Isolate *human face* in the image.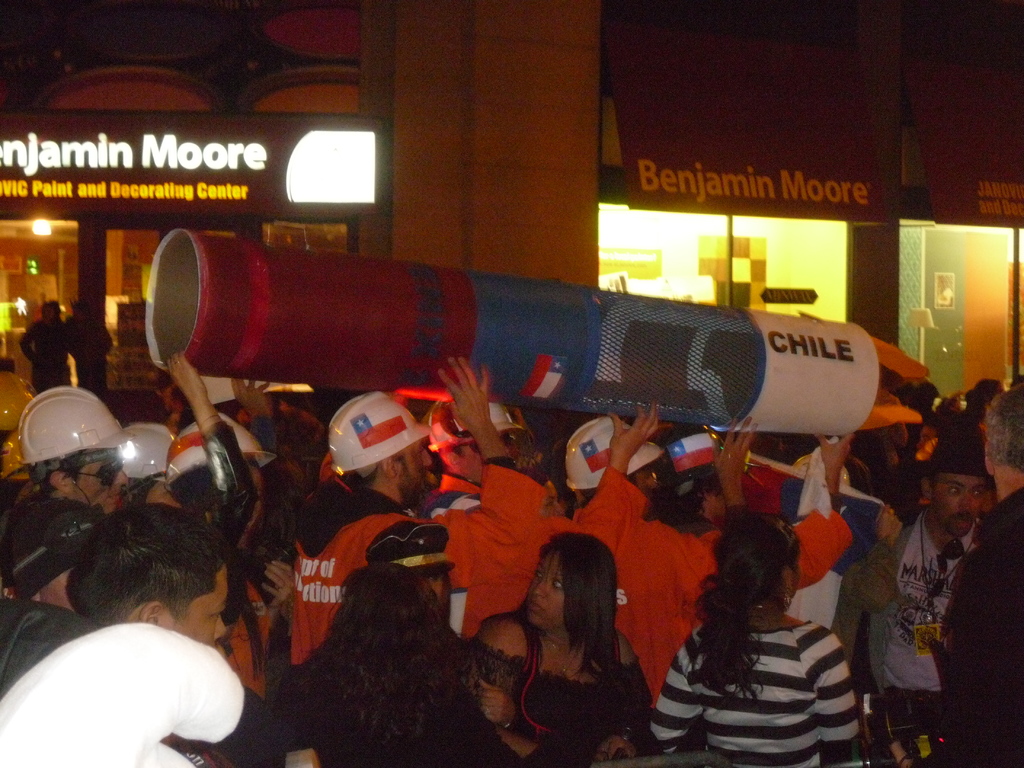
Isolated region: l=527, t=552, r=563, b=630.
